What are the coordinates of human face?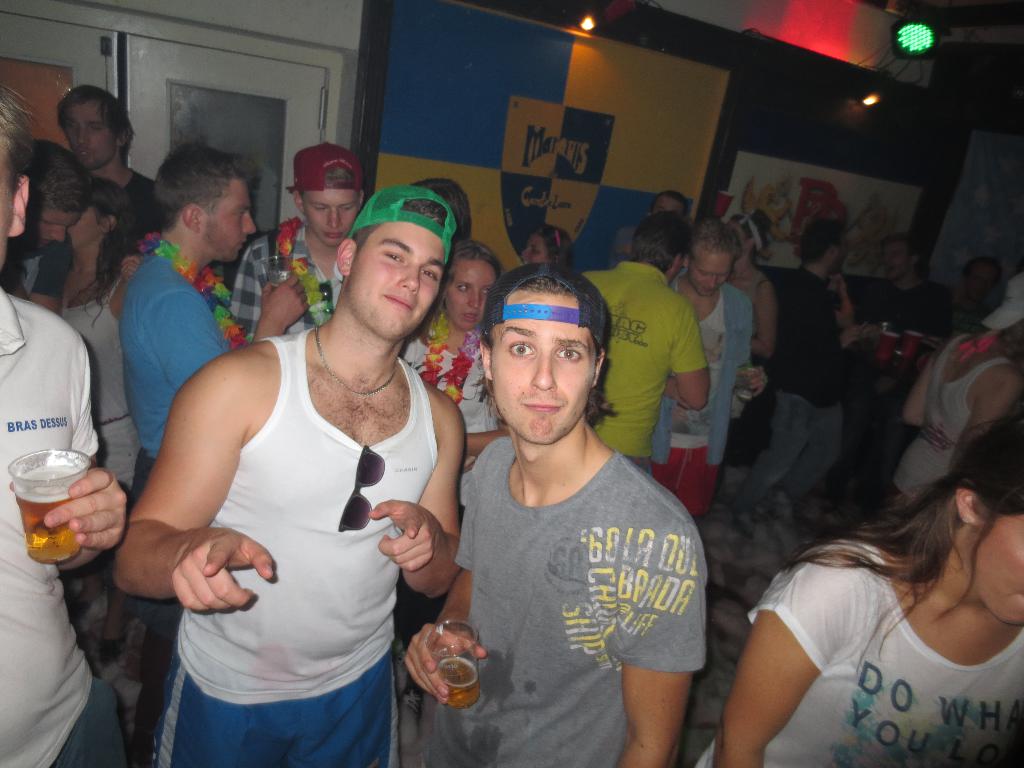
x1=61 y1=97 x2=111 y2=164.
